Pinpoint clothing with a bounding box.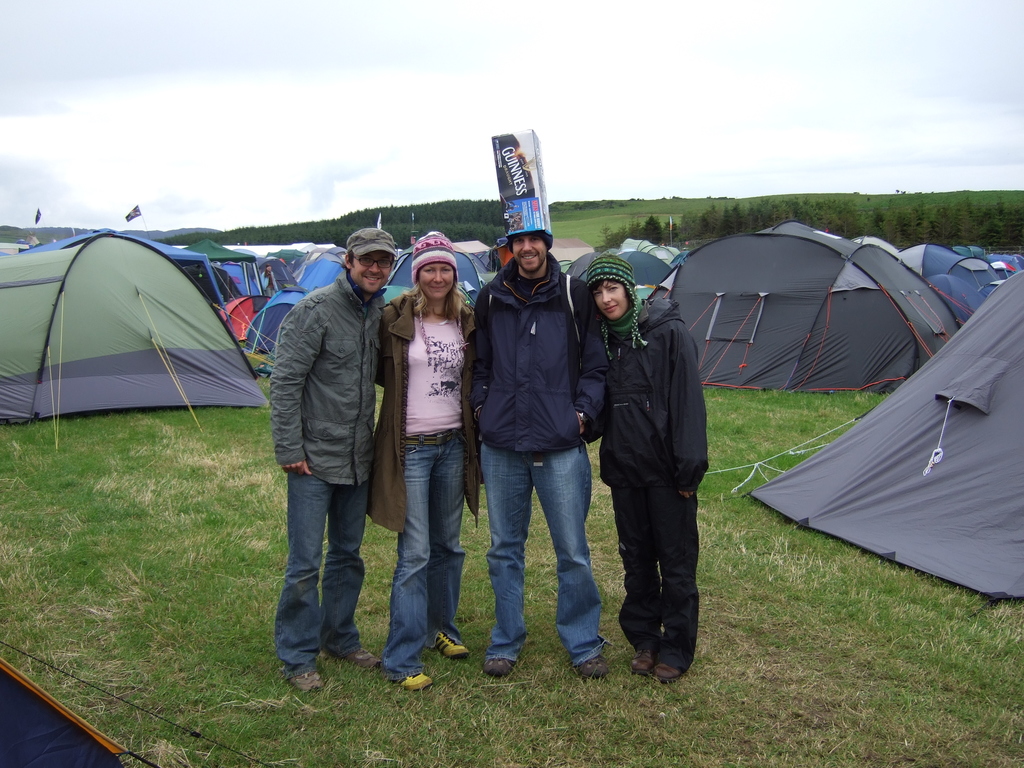
crop(375, 284, 486, 678).
